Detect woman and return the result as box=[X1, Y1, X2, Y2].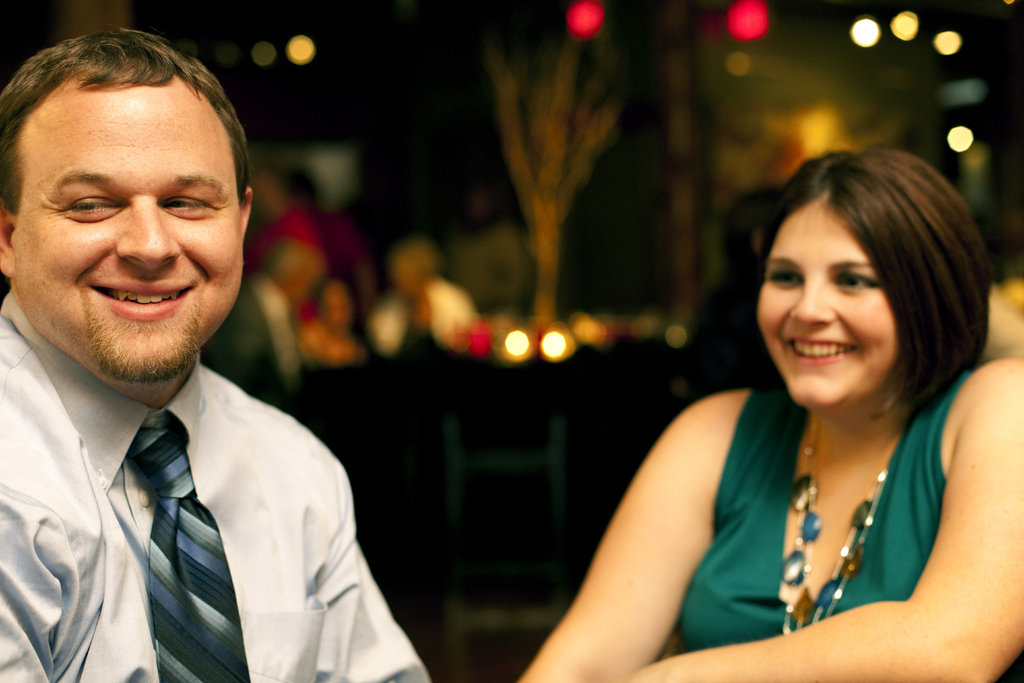
box=[563, 125, 1002, 654].
